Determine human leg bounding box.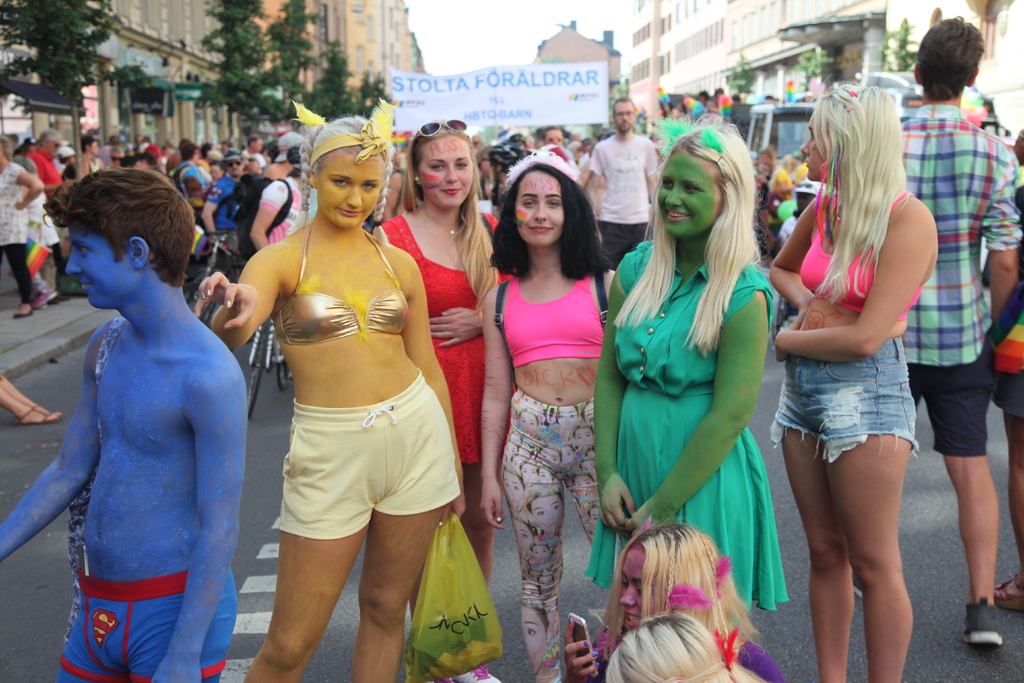
Determined: region(244, 532, 362, 682).
